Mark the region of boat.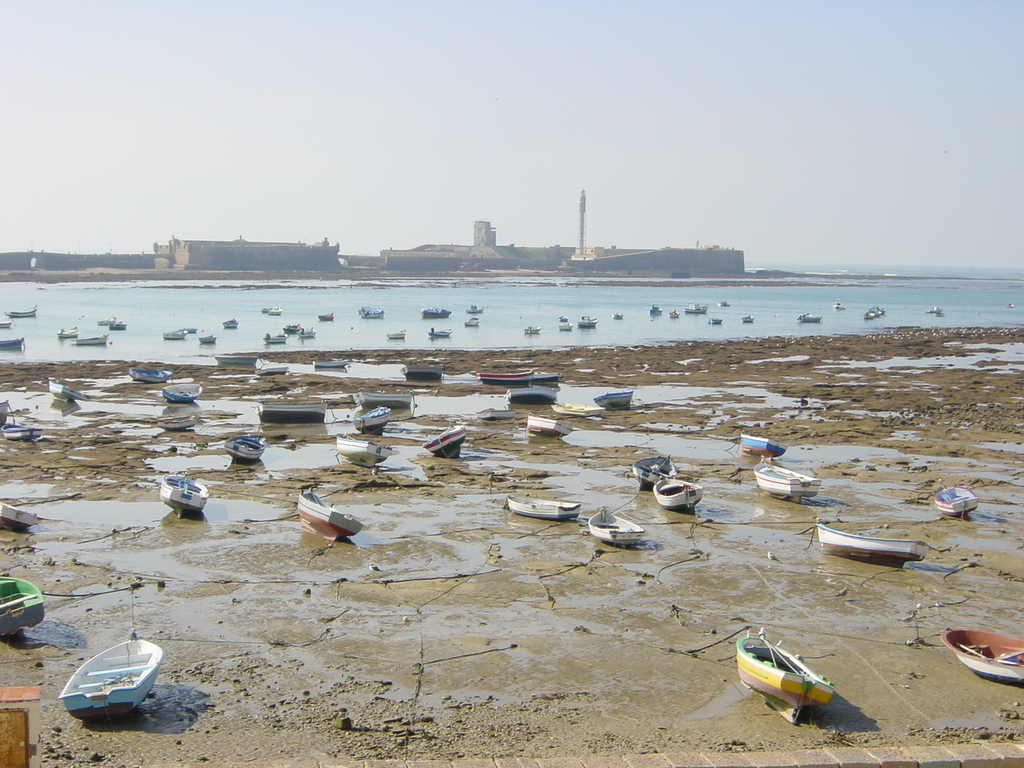
Region: 106:319:126:330.
